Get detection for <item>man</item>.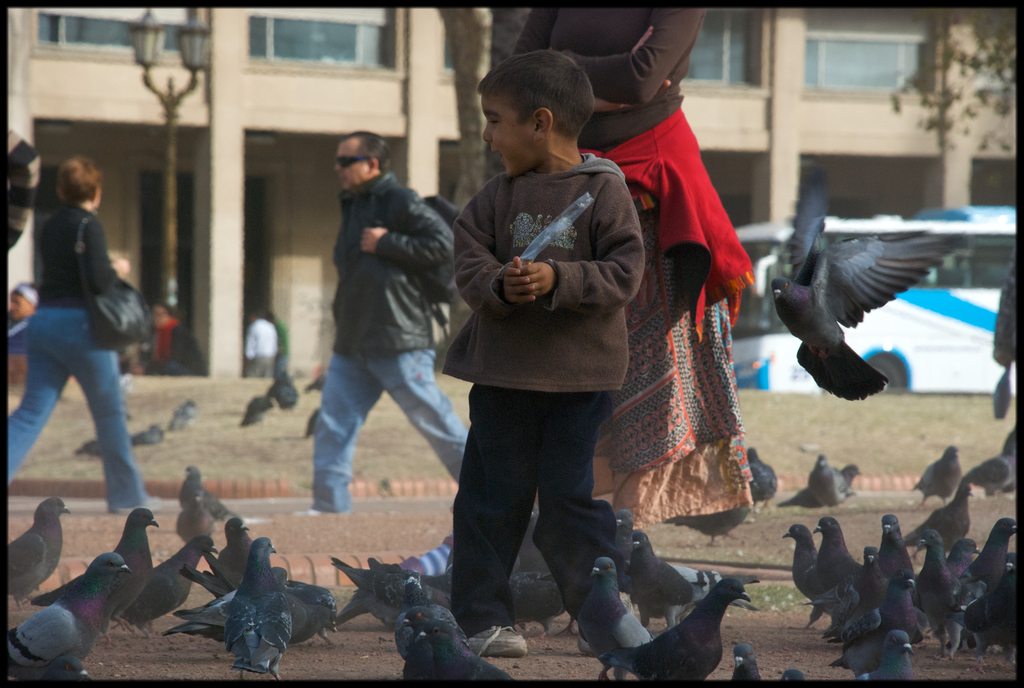
Detection: (left=293, top=128, right=470, bottom=516).
